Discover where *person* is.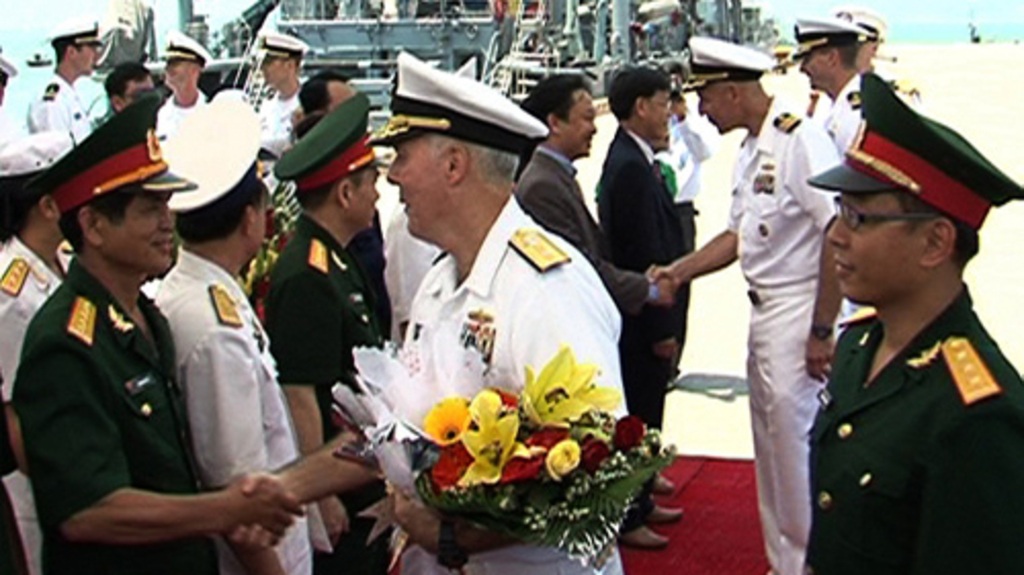
Discovered at <box>104,61,170,123</box>.
